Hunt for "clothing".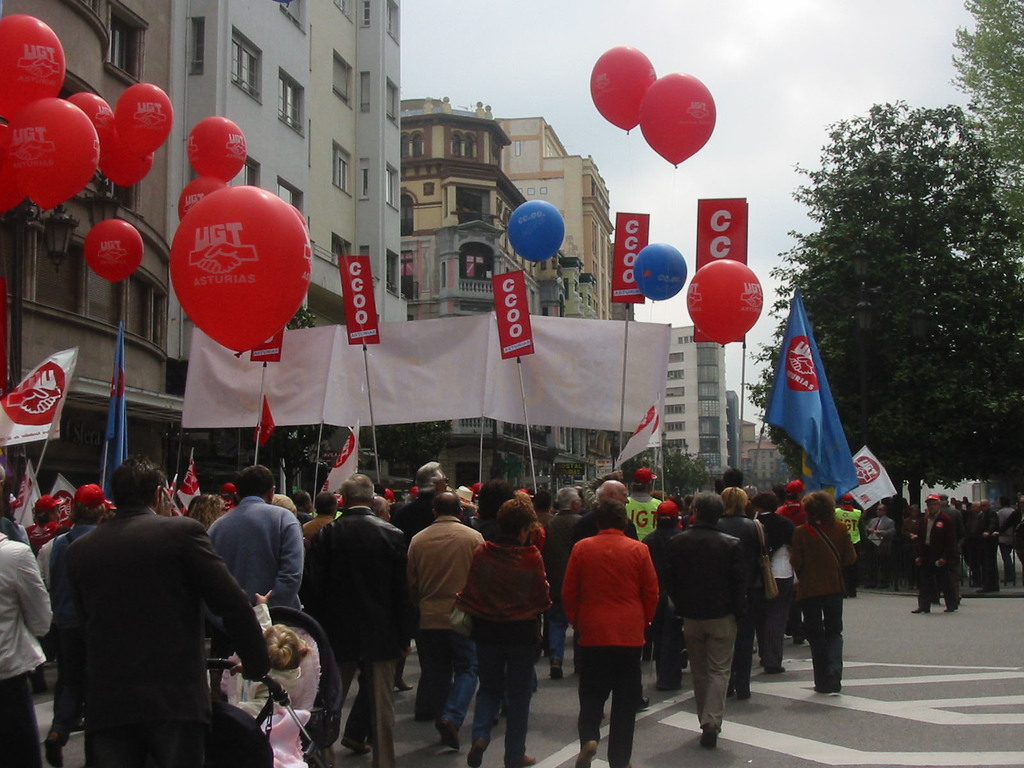
Hunted down at <box>909,509,963,613</box>.
